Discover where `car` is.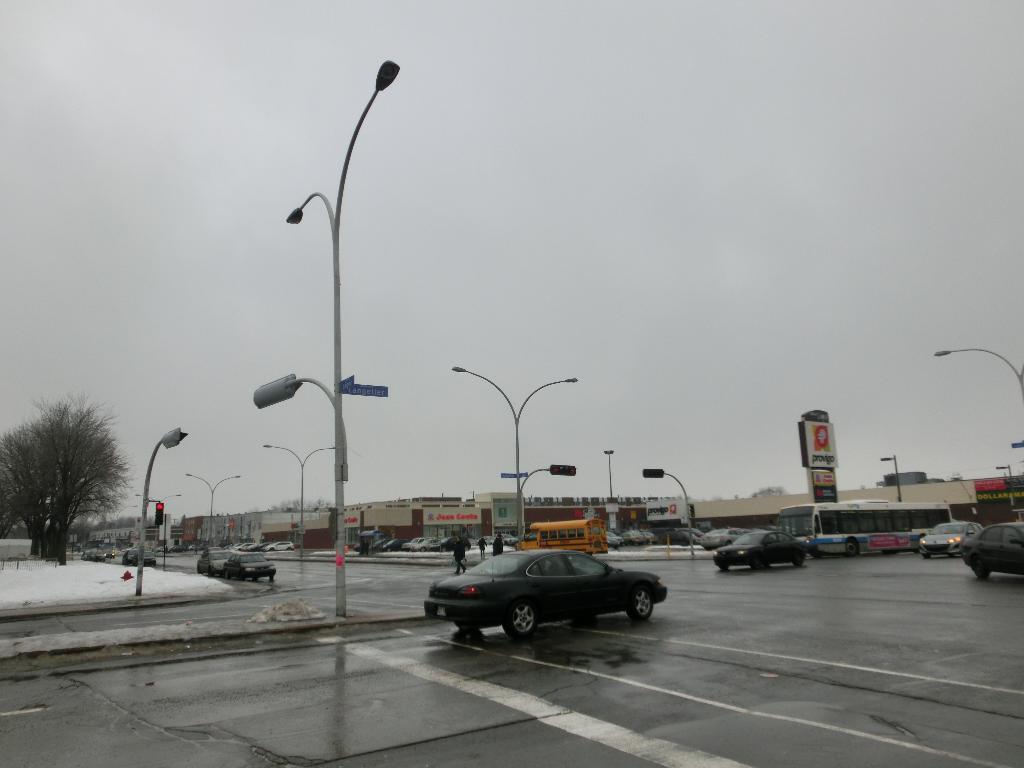
Discovered at {"left": 269, "top": 540, "right": 290, "bottom": 549}.
